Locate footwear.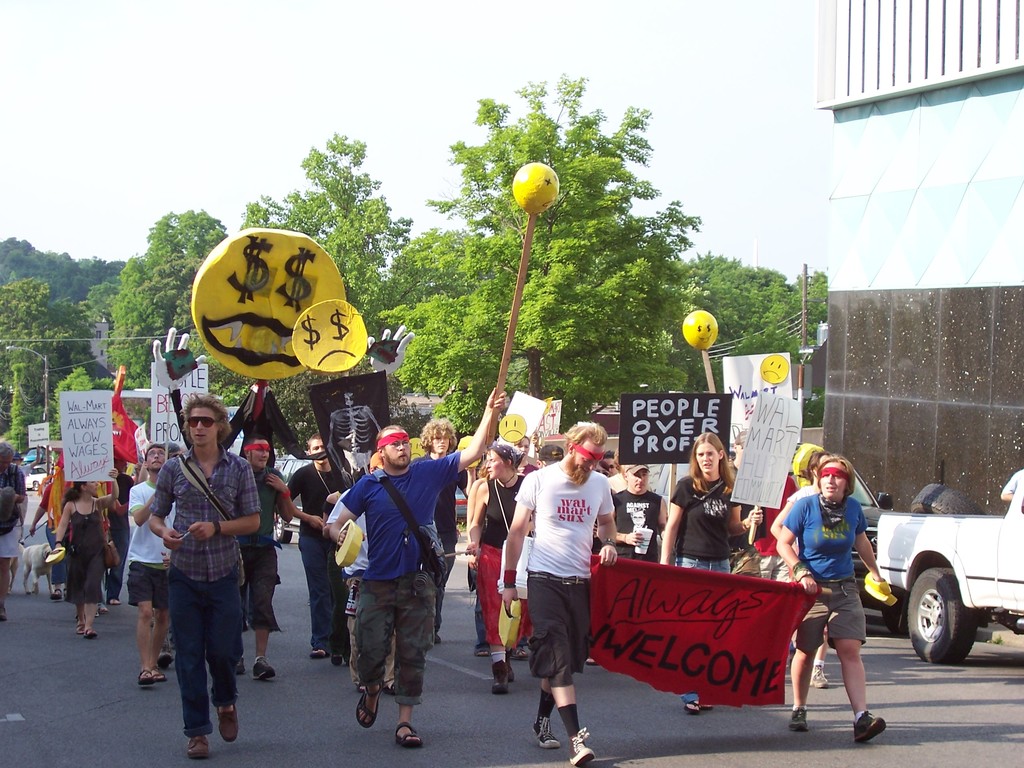
Bounding box: l=150, t=664, r=168, b=687.
